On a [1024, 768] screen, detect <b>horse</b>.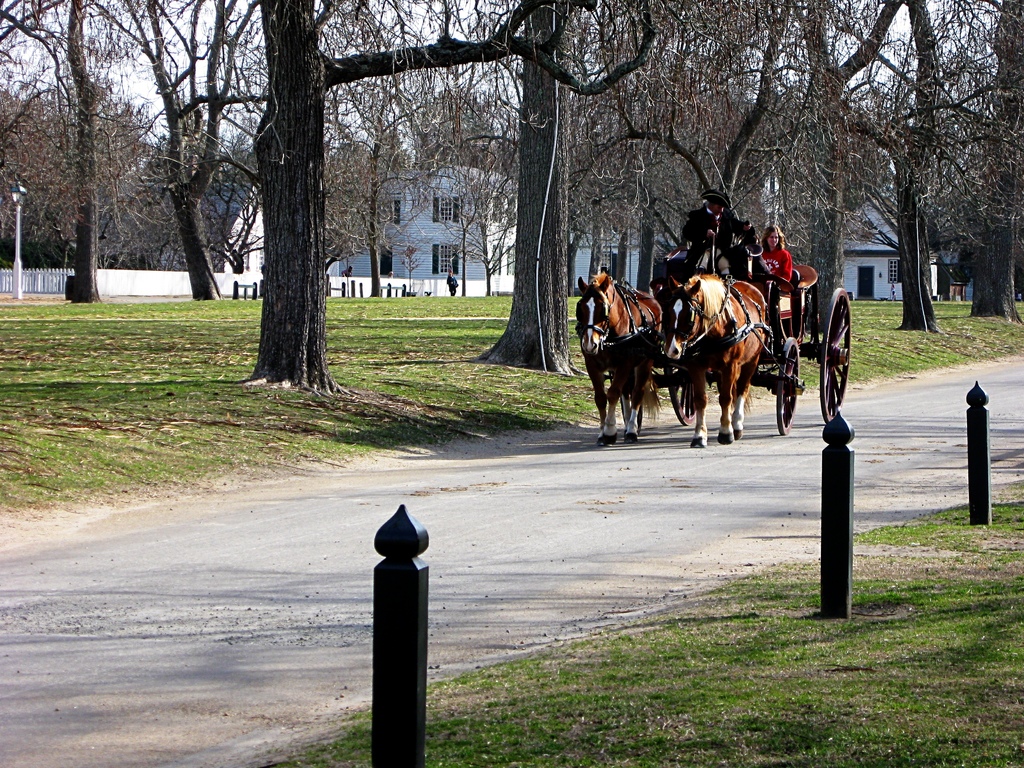
573/271/662/443.
